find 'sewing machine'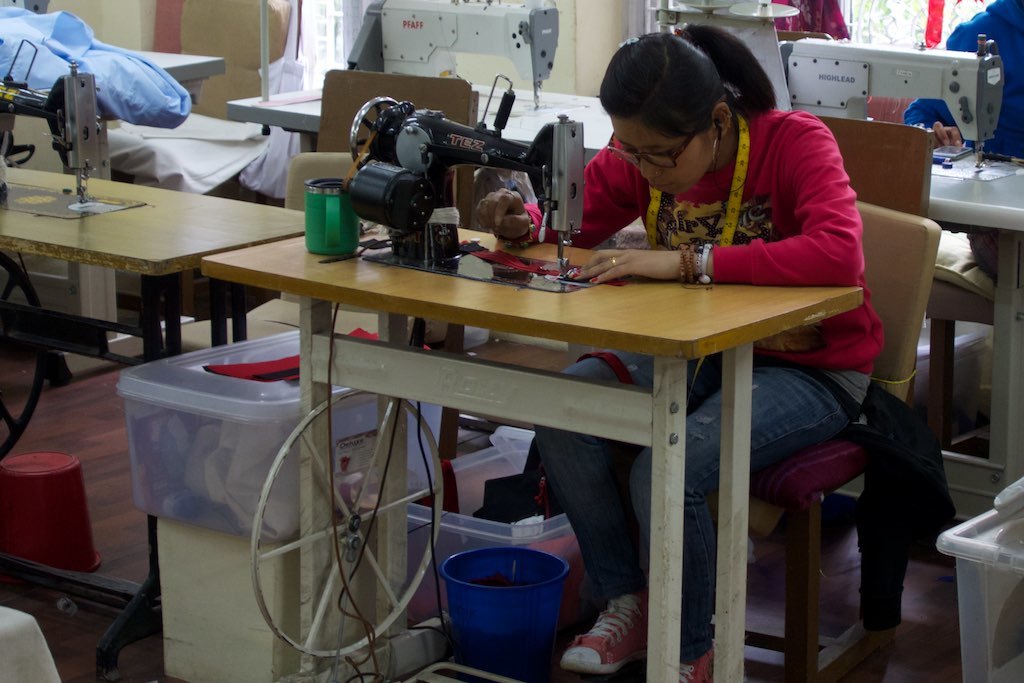
0, 37, 150, 217
